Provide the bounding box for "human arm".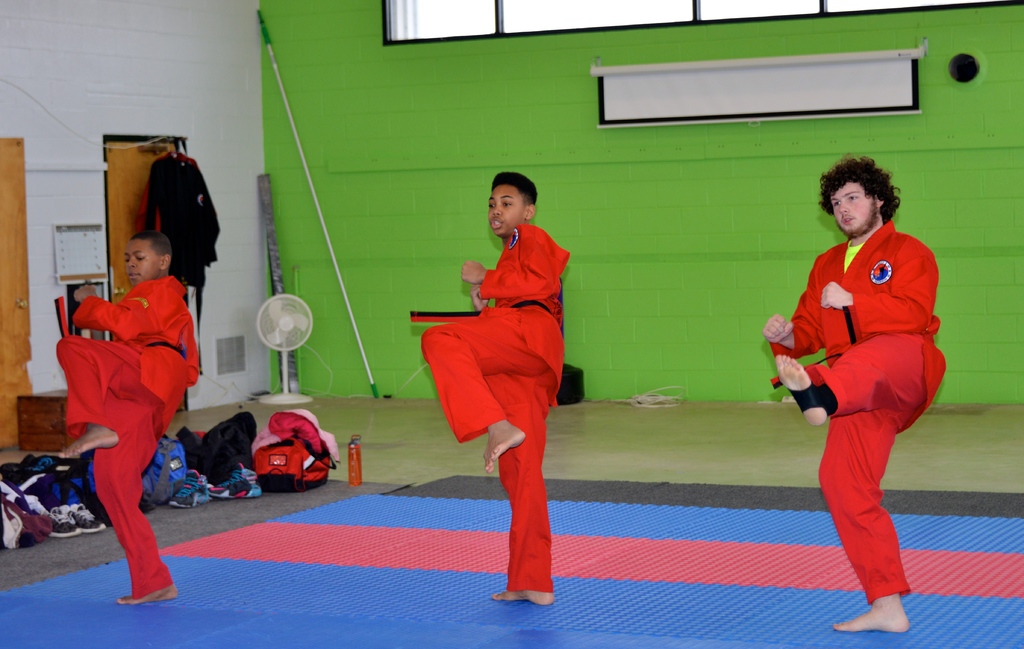
{"x1": 462, "y1": 285, "x2": 493, "y2": 322}.
